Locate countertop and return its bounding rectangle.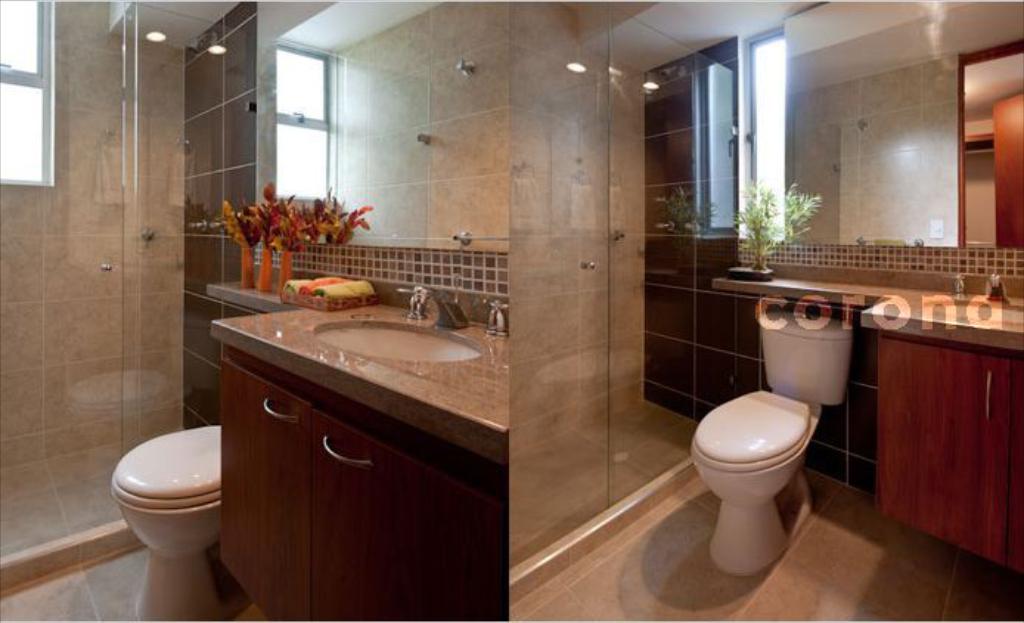
pyautogui.locateOnScreen(716, 266, 1023, 351).
